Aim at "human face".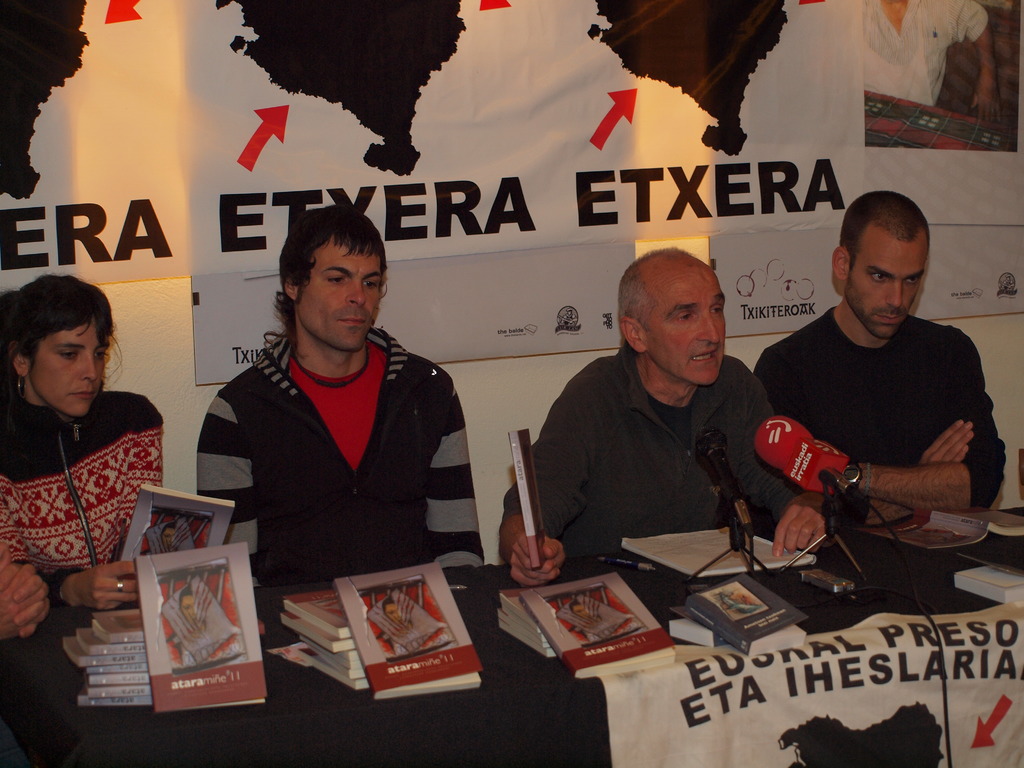
Aimed at [x1=644, y1=276, x2=726, y2=386].
